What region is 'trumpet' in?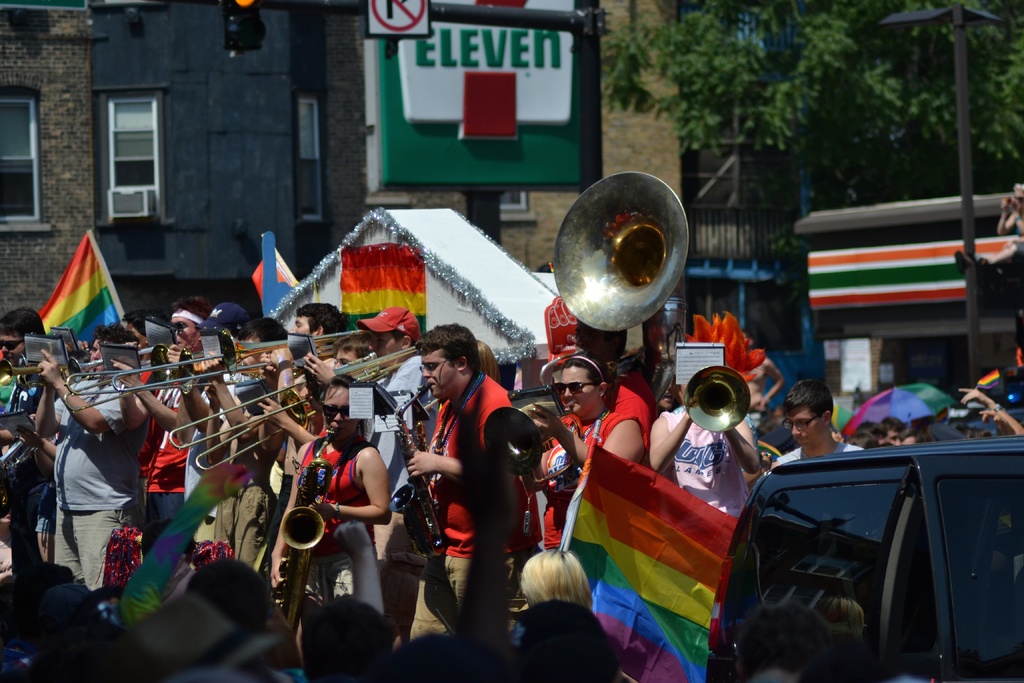
box=[269, 431, 338, 627].
